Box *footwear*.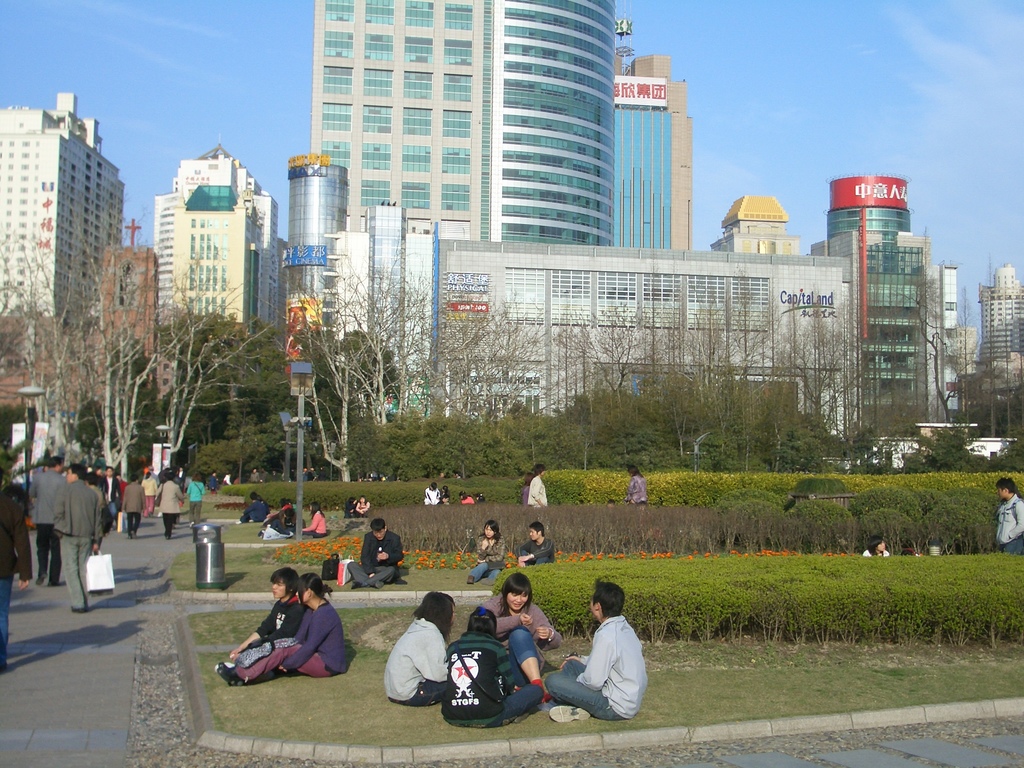
locate(350, 579, 361, 591).
